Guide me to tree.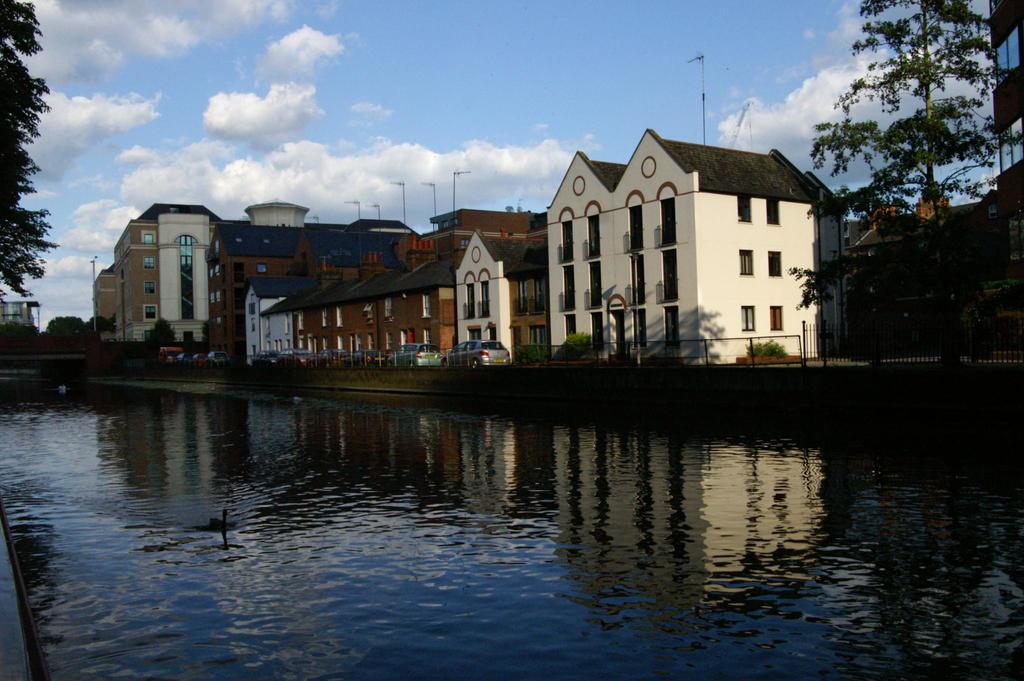
Guidance: BBox(0, 322, 47, 346).
